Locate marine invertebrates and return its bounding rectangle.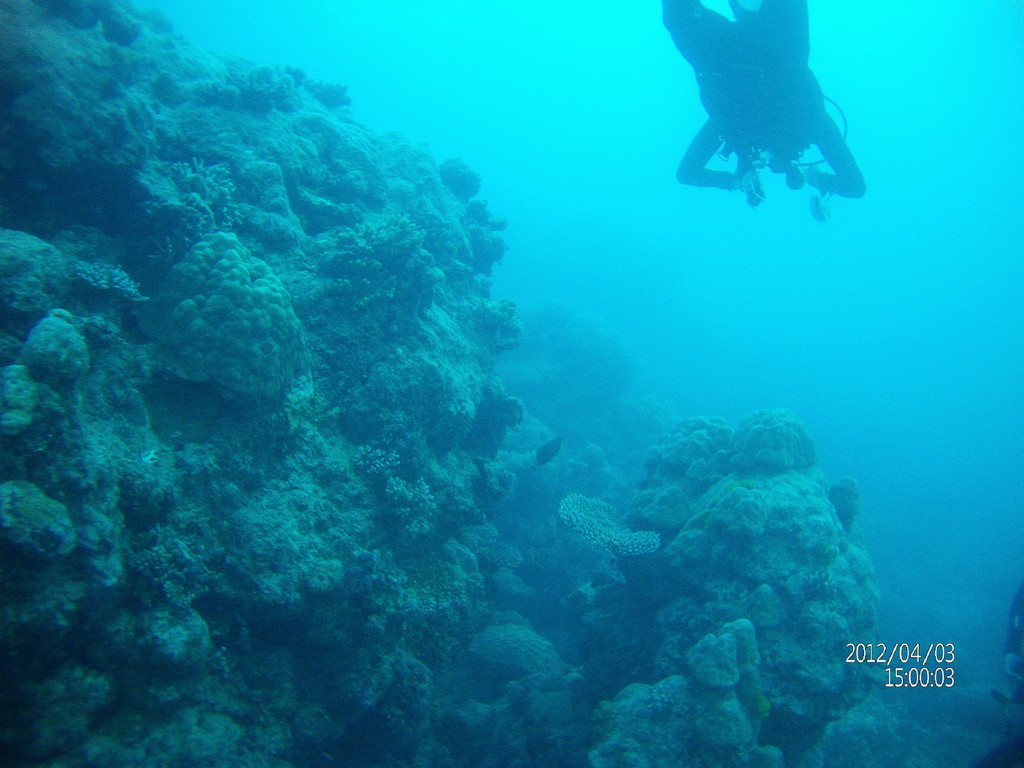
554, 486, 670, 575.
